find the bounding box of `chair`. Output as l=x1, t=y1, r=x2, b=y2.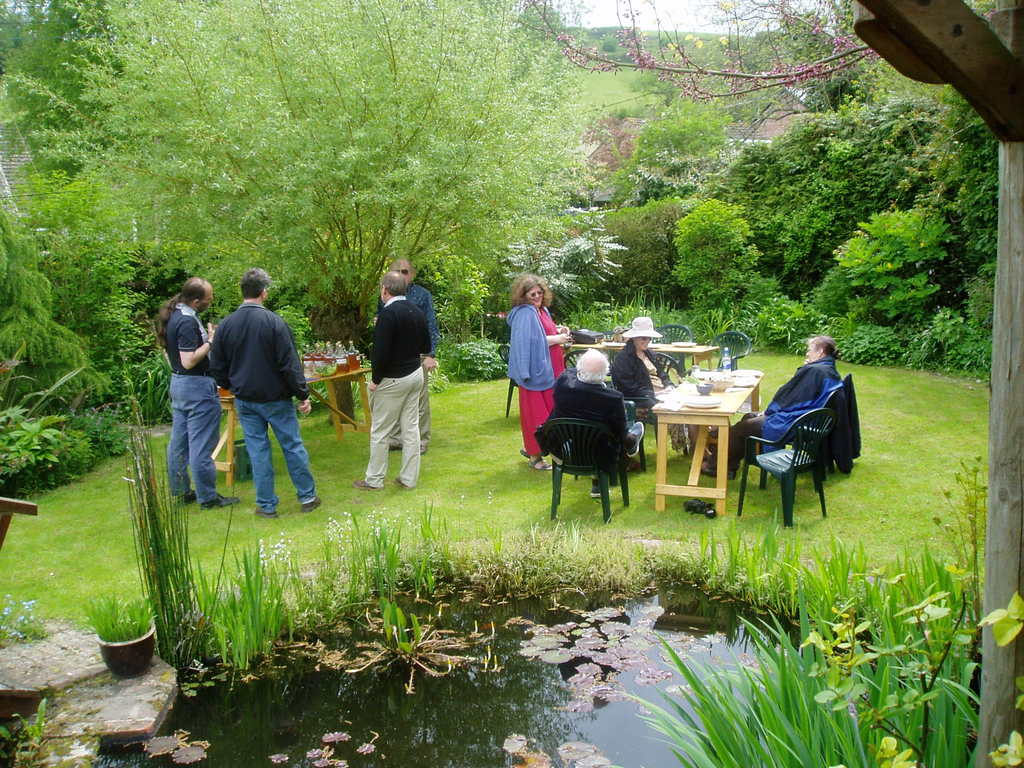
l=769, t=387, r=846, b=484.
